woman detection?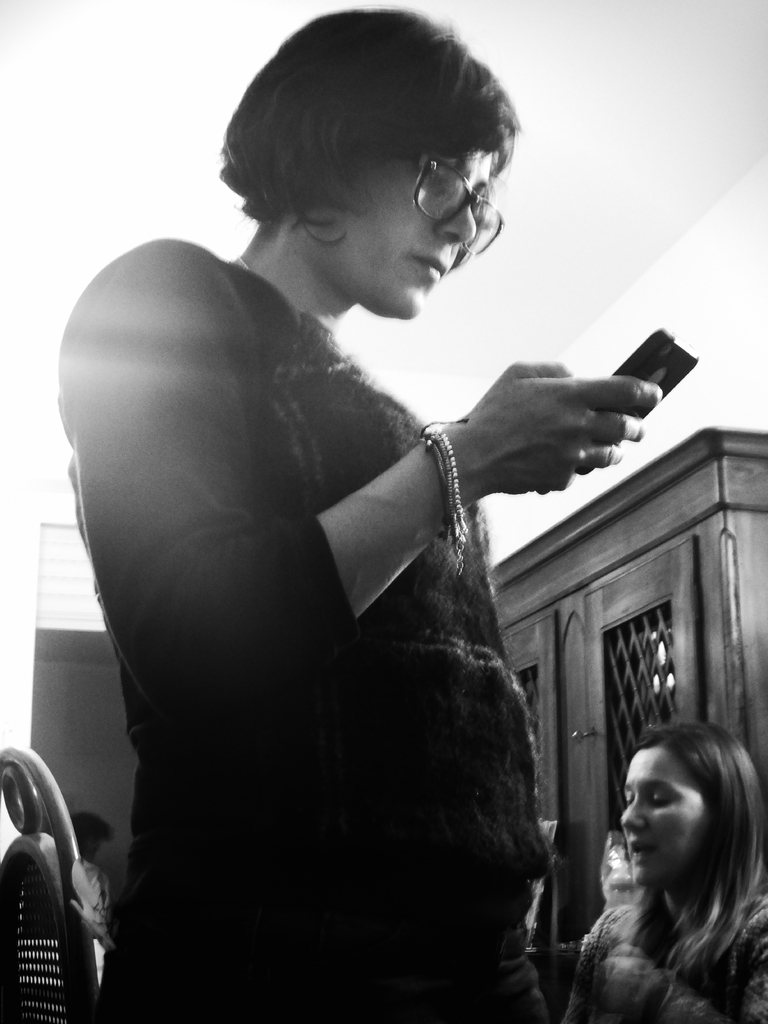
<bbox>569, 716, 767, 1023</bbox>
